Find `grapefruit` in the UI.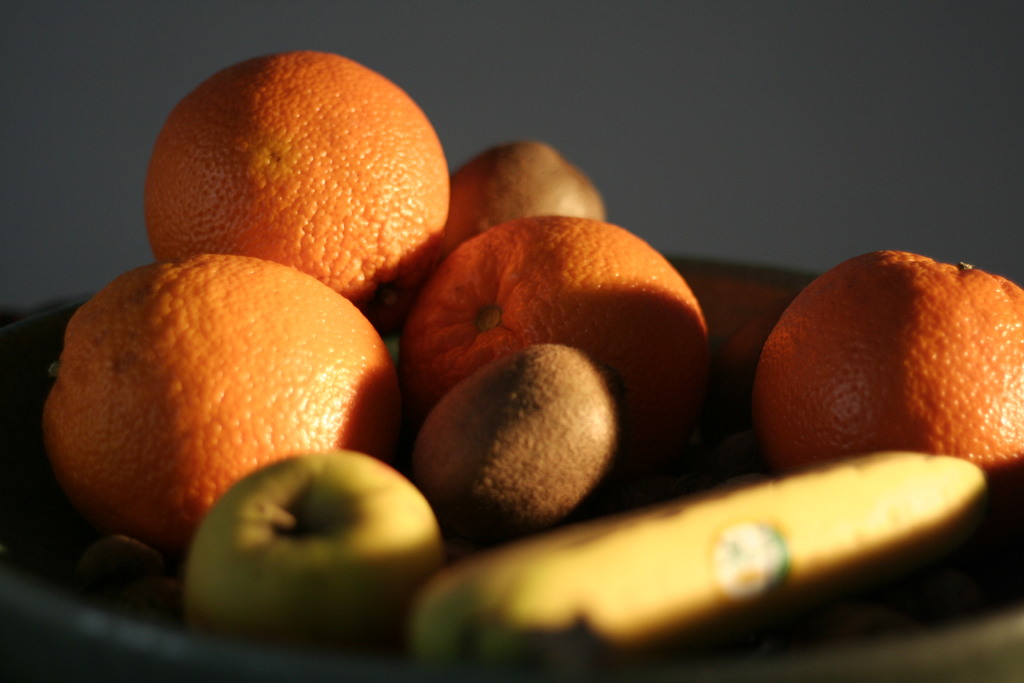
UI element at 392,213,714,488.
